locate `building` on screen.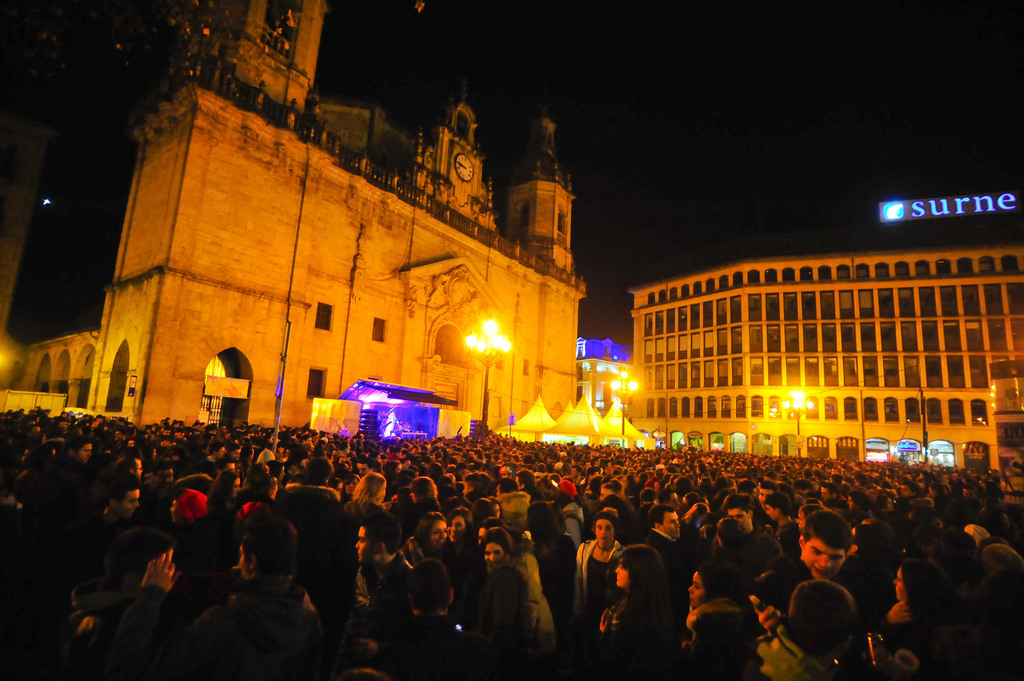
On screen at <region>575, 337, 630, 423</region>.
